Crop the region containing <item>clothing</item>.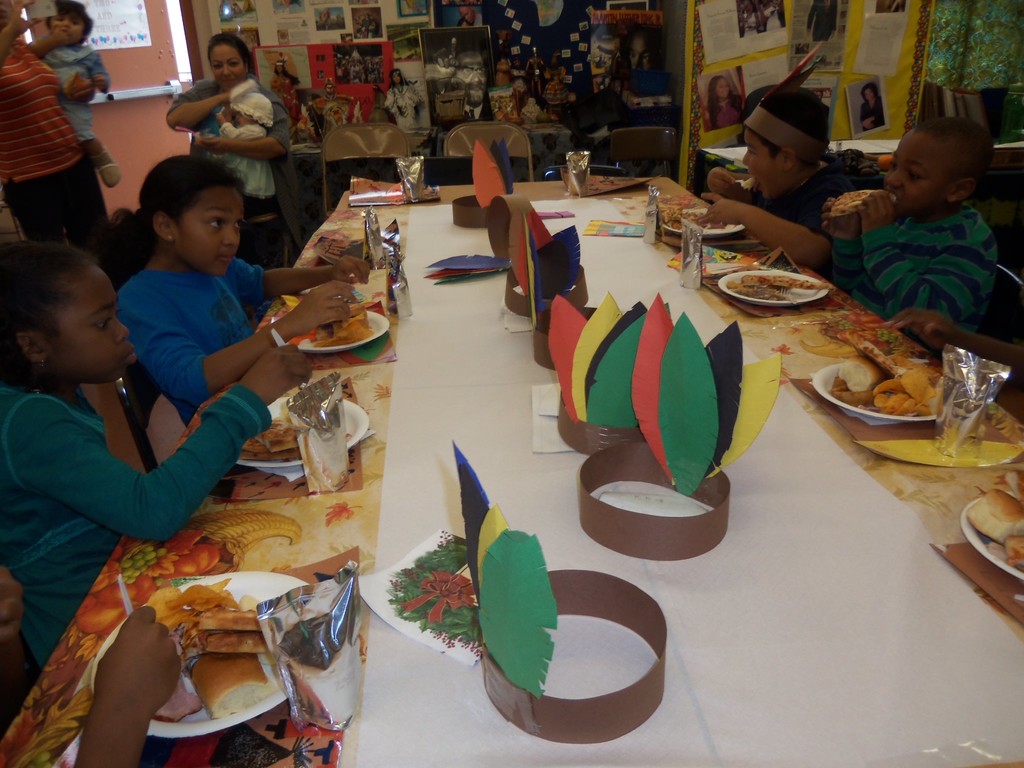
Crop region: 472 16 482 29.
